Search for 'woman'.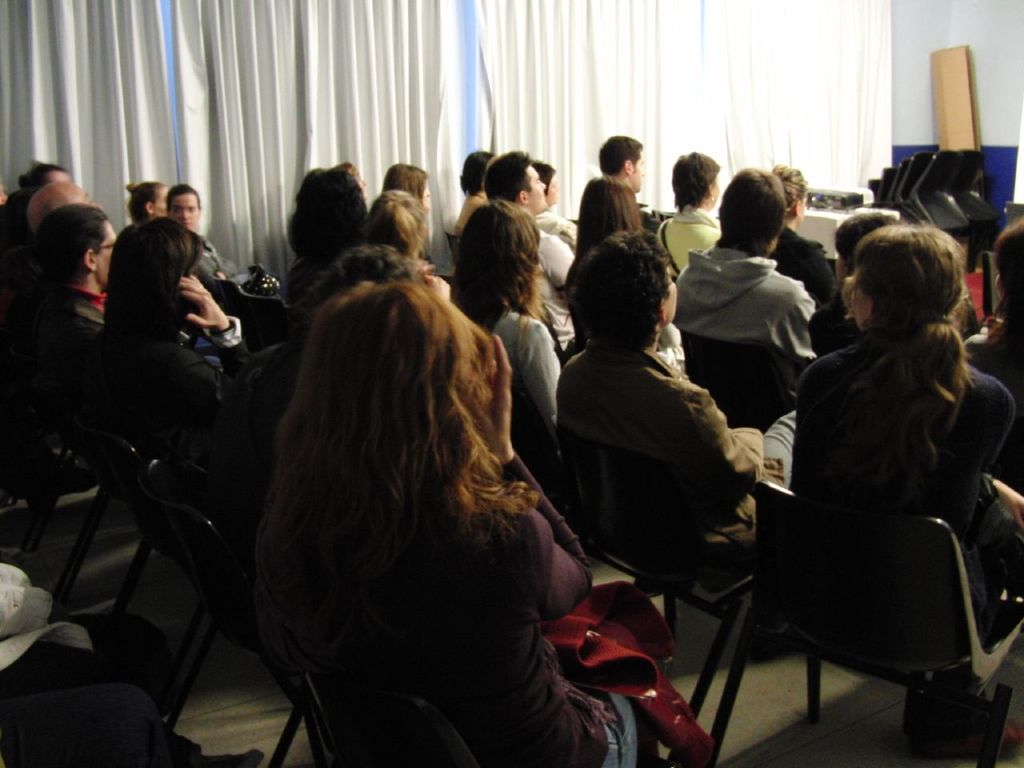
Found at rect(166, 187, 286, 301).
